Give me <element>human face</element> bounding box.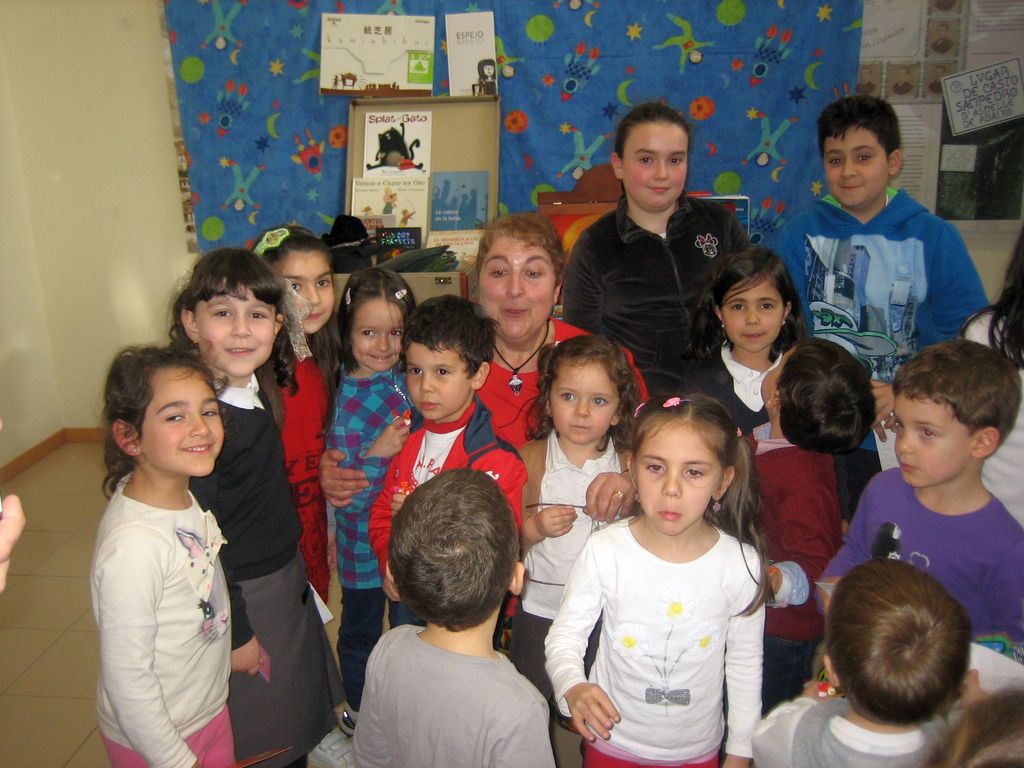
bbox=[551, 362, 622, 447].
